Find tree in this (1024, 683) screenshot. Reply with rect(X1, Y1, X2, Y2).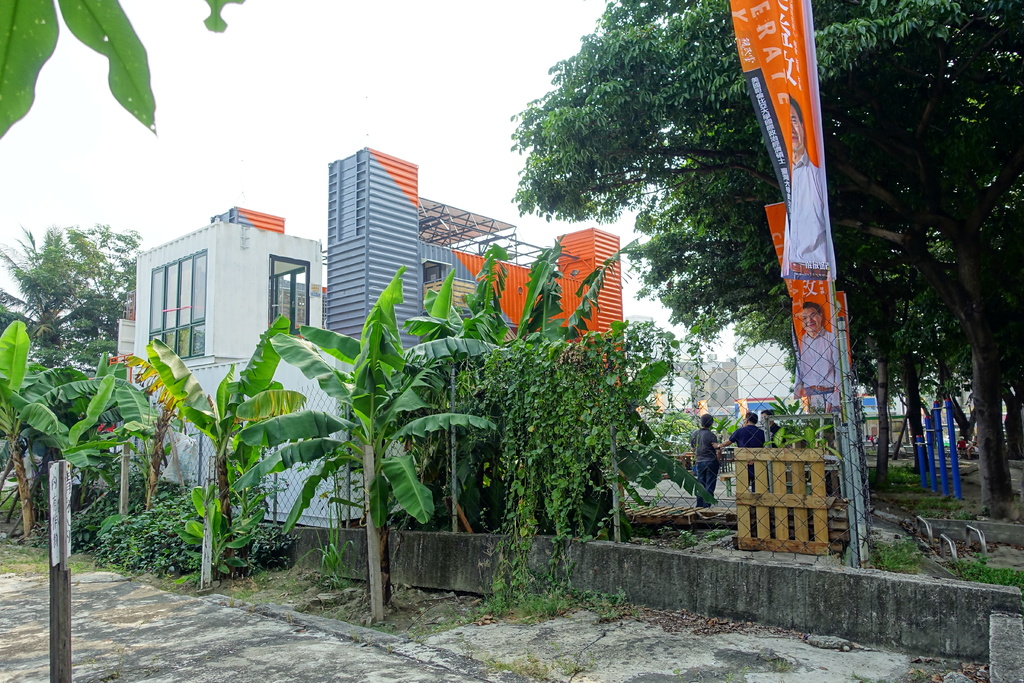
rect(268, 270, 501, 625).
